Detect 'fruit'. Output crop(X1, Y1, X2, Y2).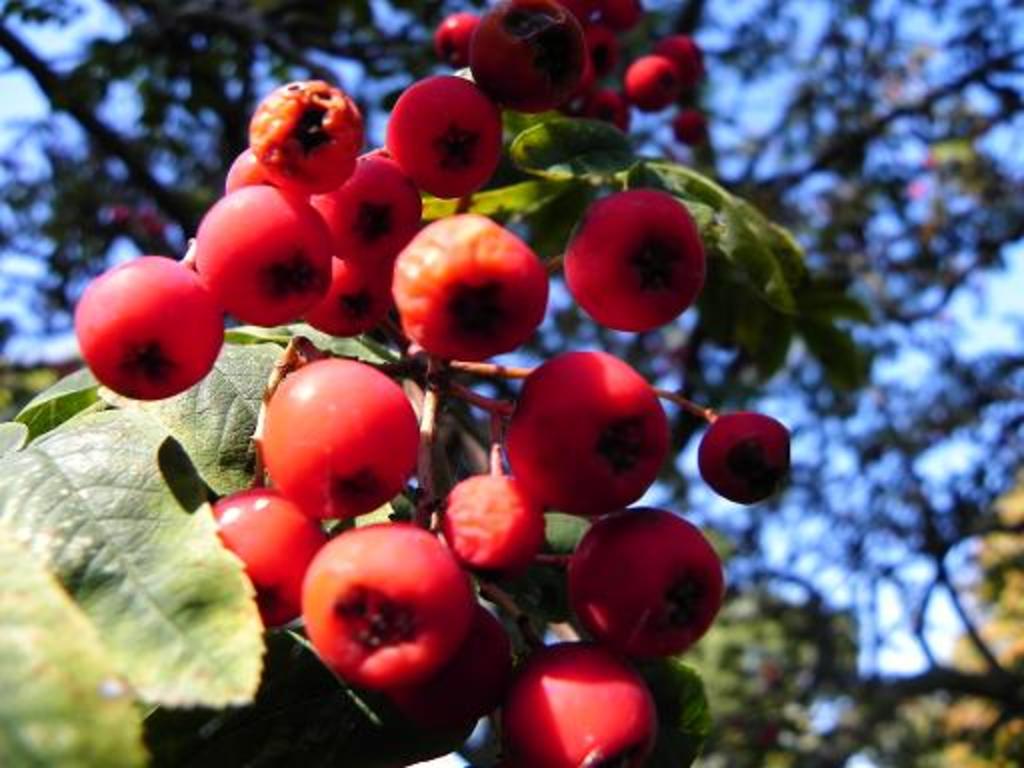
crop(206, 482, 334, 638).
